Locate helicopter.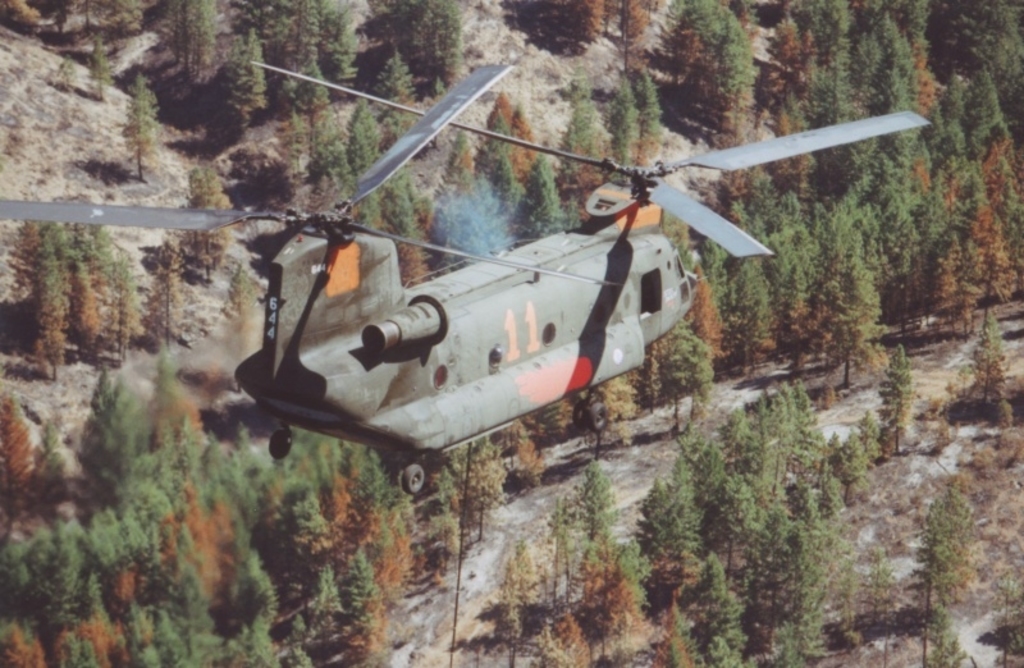
Bounding box: 122:63:900:486.
